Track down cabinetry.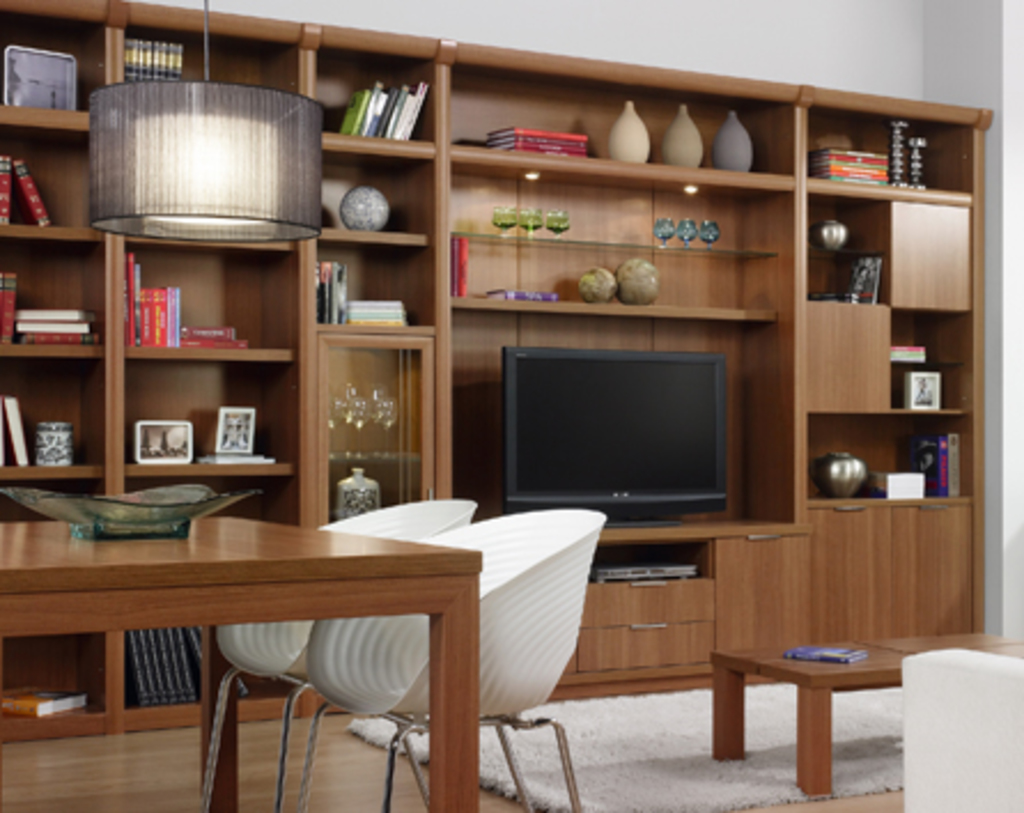
Tracked to x1=572 y1=574 x2=719 y2=680.
